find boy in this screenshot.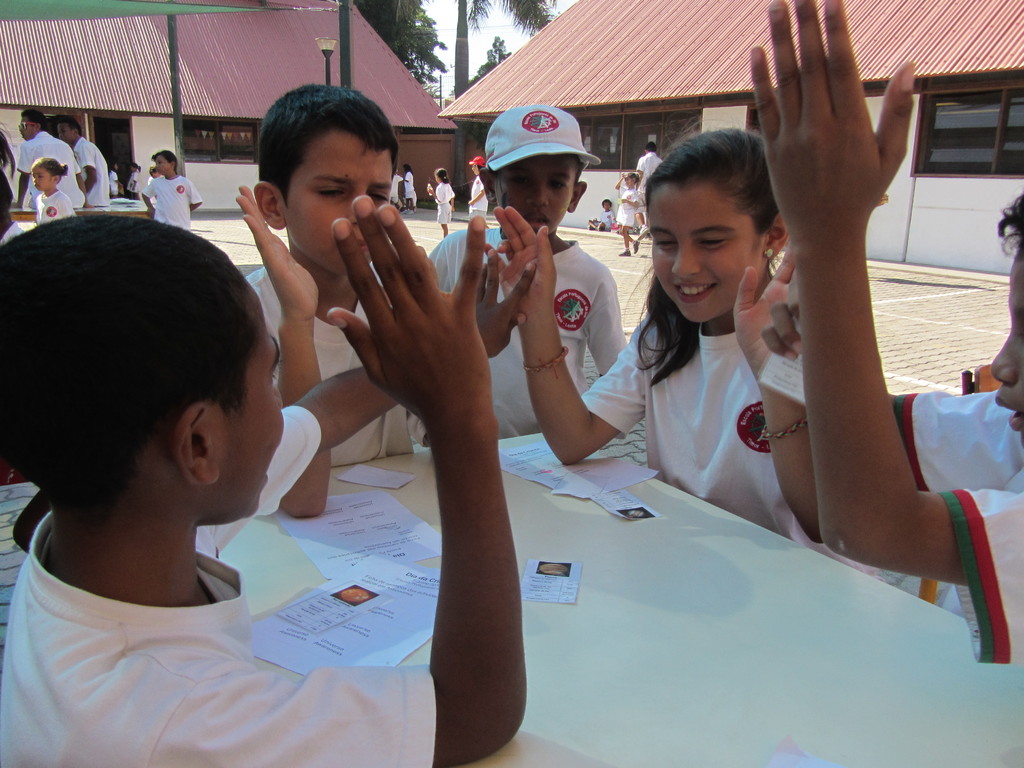
The bounding box for boy is <bbox>0, 193, 538, 767</bbox>.
